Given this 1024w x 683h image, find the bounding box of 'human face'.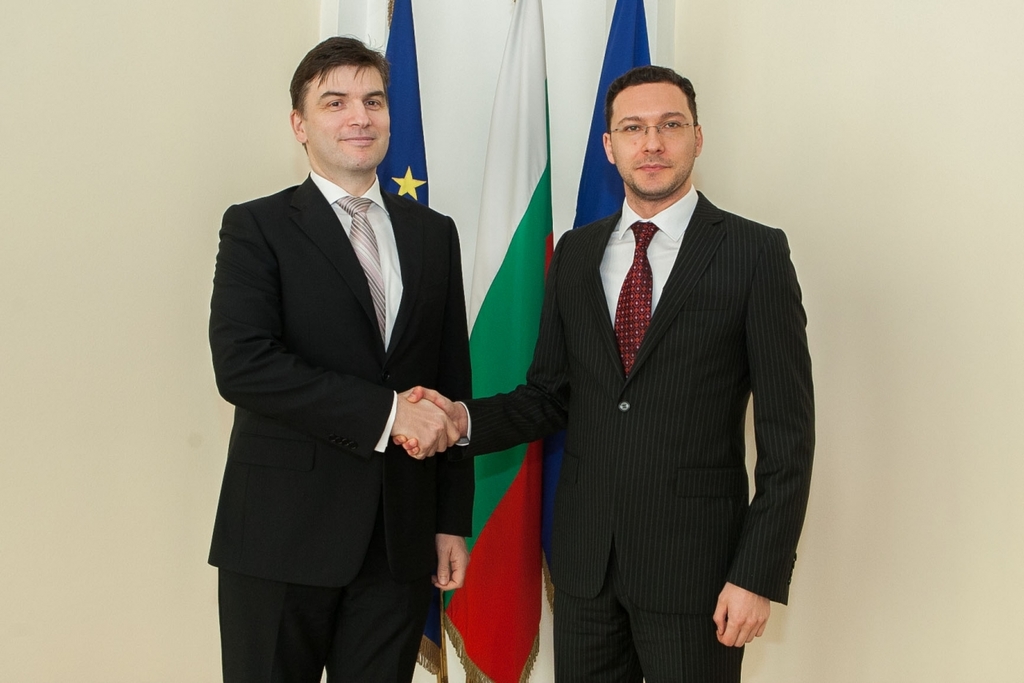
pyautogui.locateOnScreen(302, 63, 392, 169).
